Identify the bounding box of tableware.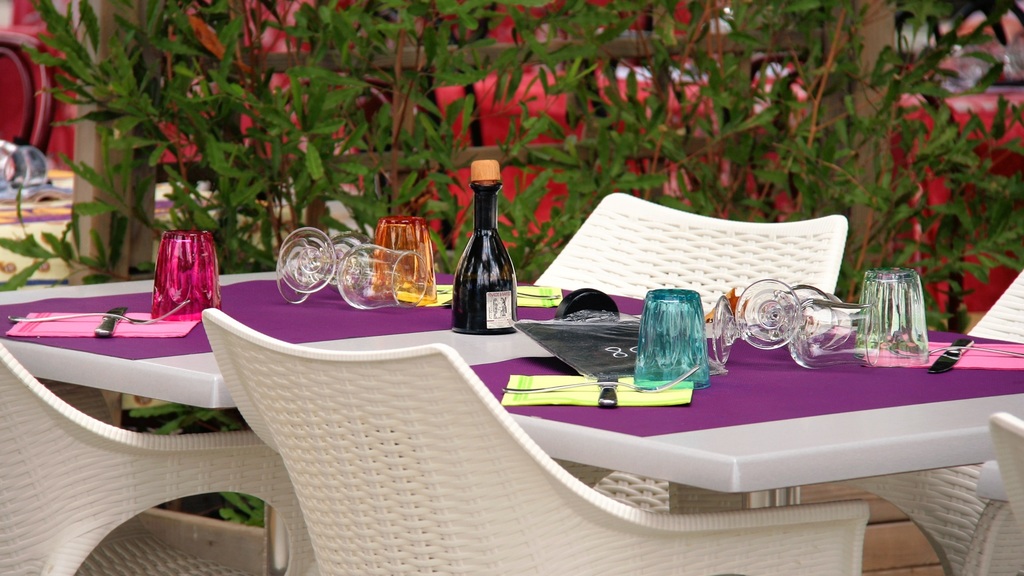
left=851, top=266, right=937, bottom=369.
